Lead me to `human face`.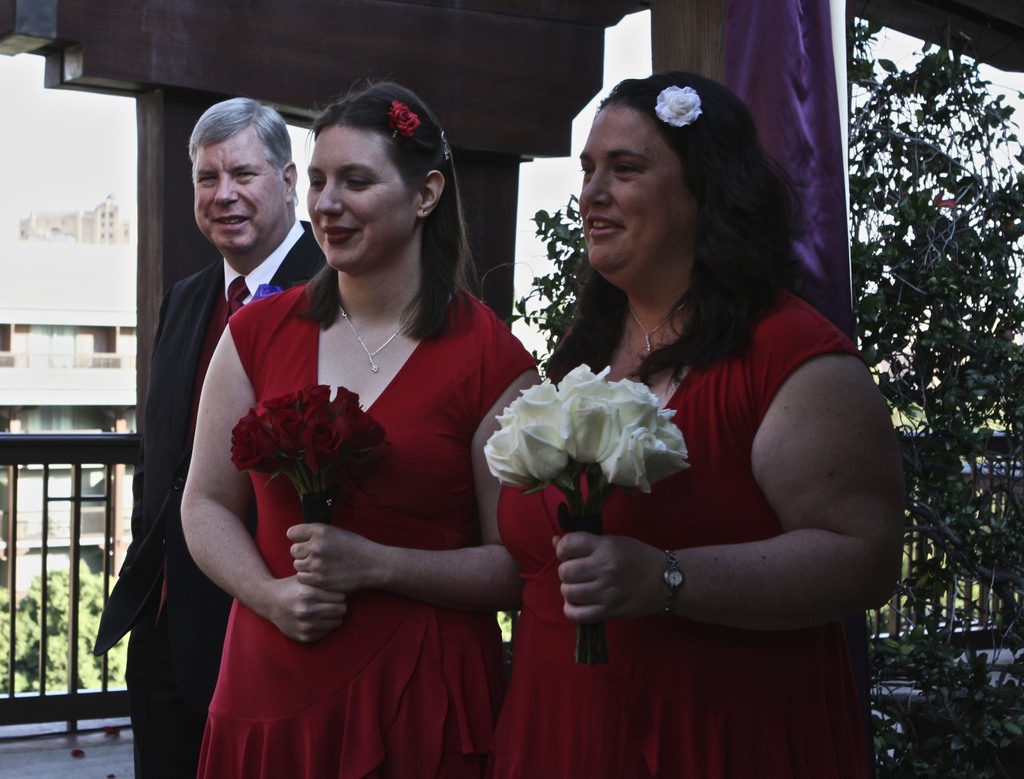
Lead to 303,129,413,266.
